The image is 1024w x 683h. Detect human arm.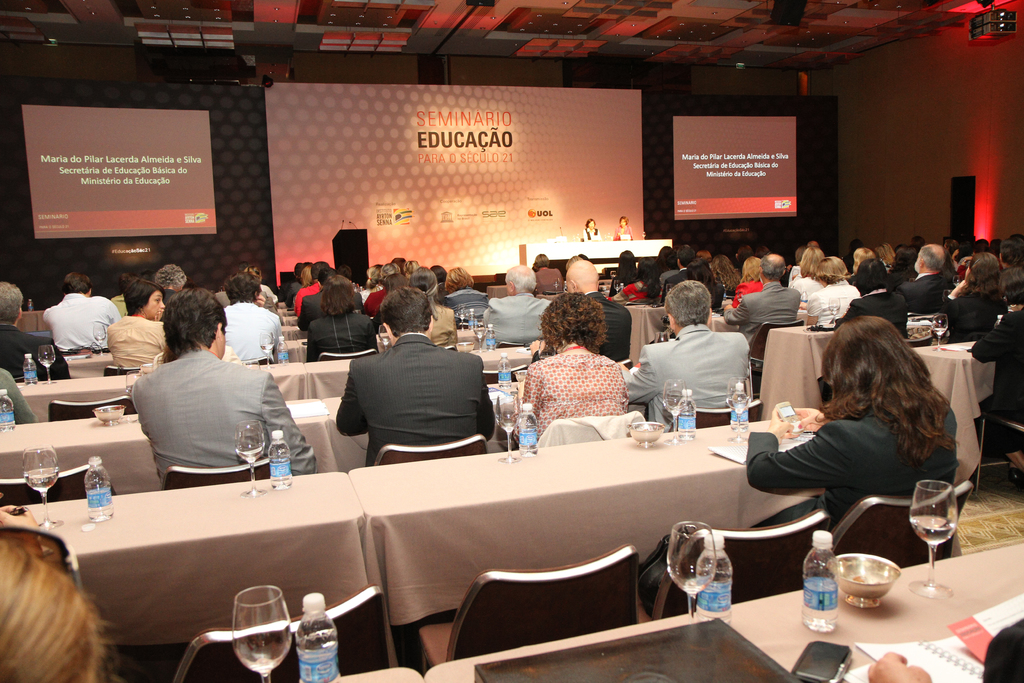
Detection: region(611, 346, 661, 400).
